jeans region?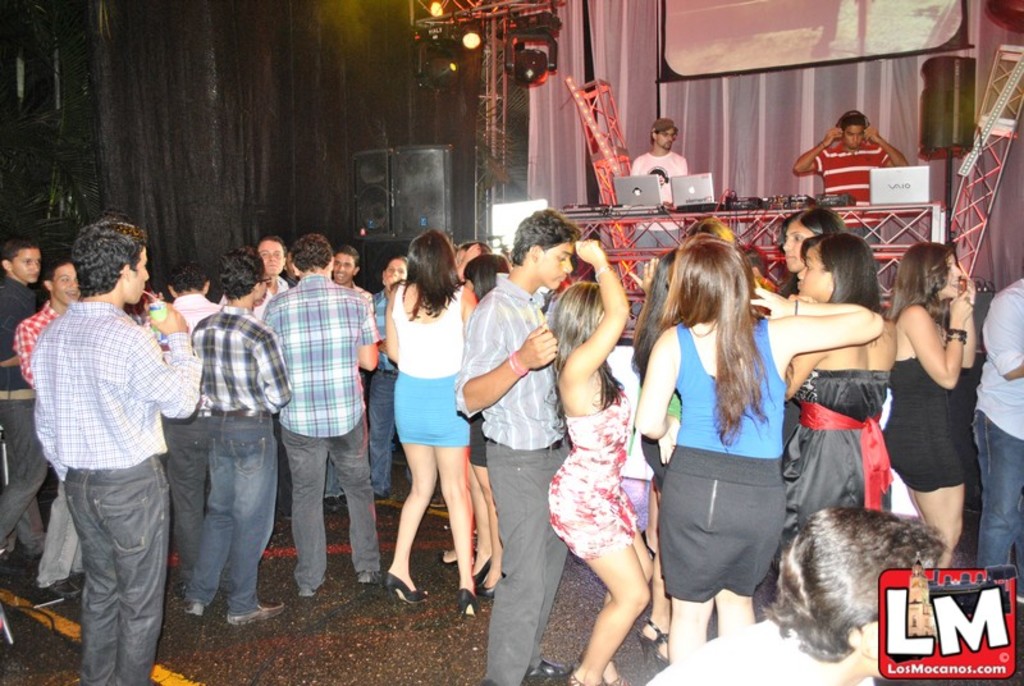
[x1=67, y1=470, x2=166, y2=685]
